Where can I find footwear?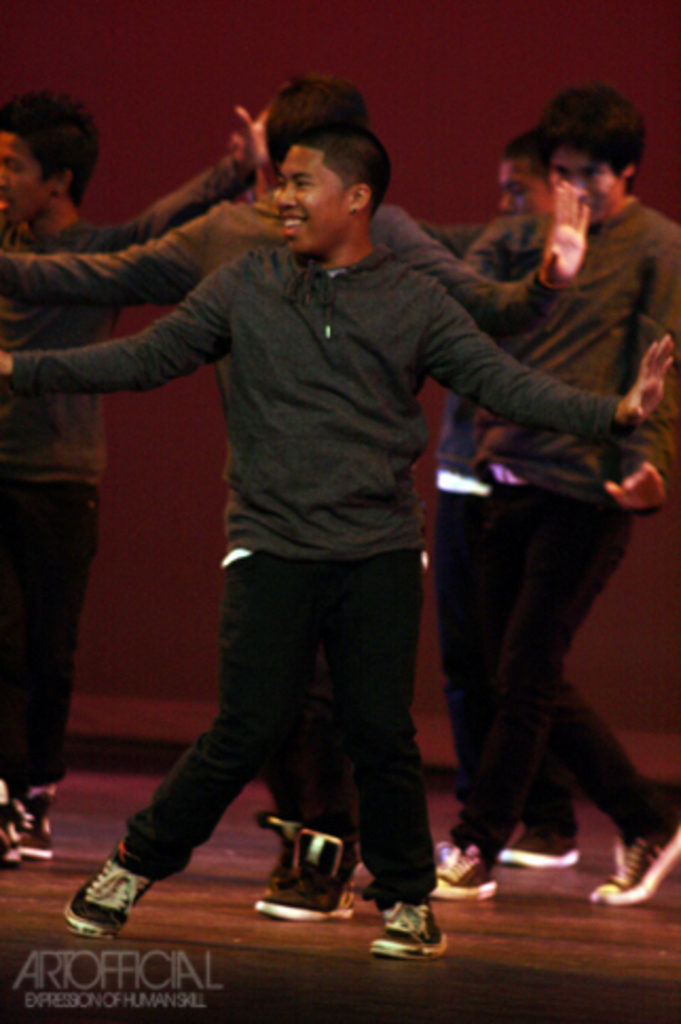
You can find it at 586, 821, 679, 897.
